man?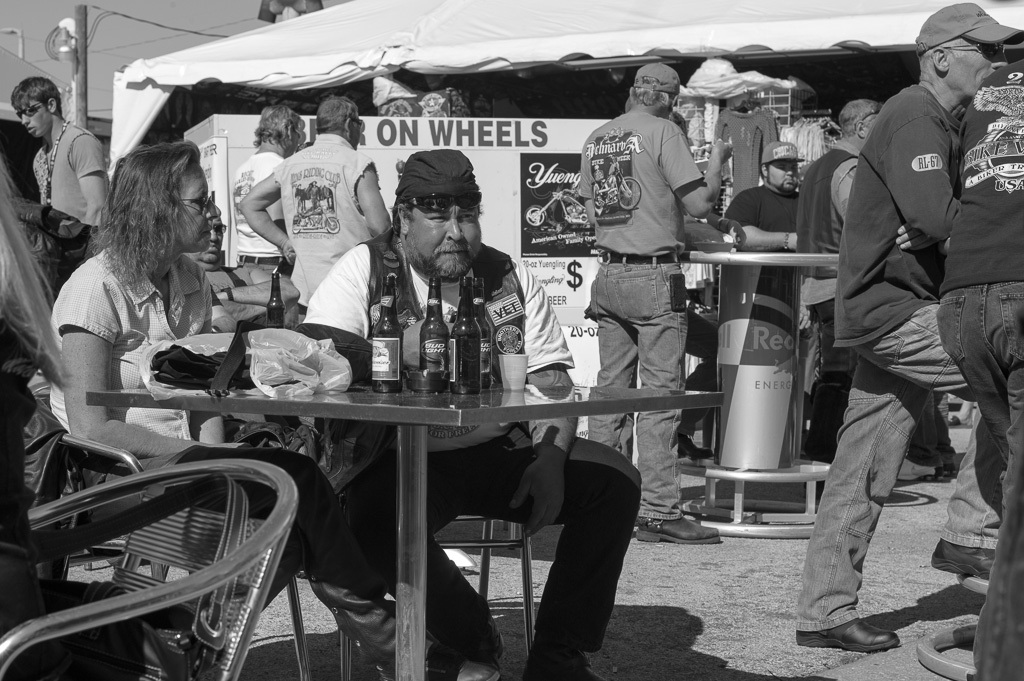
detection(301, 148, 644, 680)
